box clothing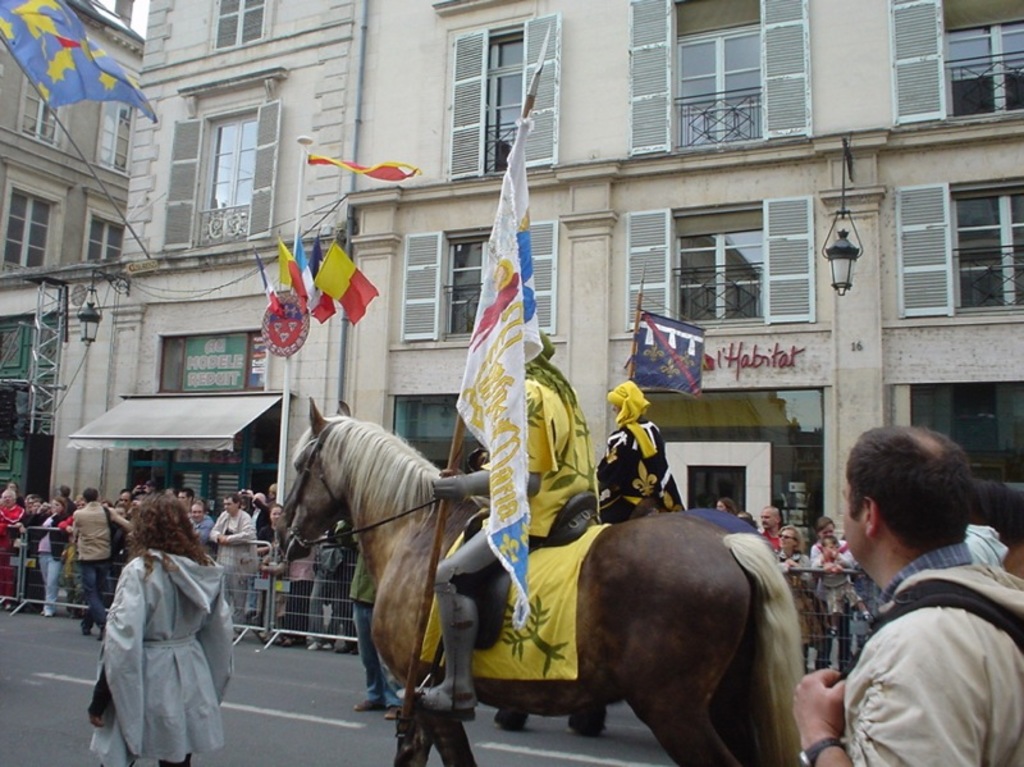
box(289, 556, 311, 635)
